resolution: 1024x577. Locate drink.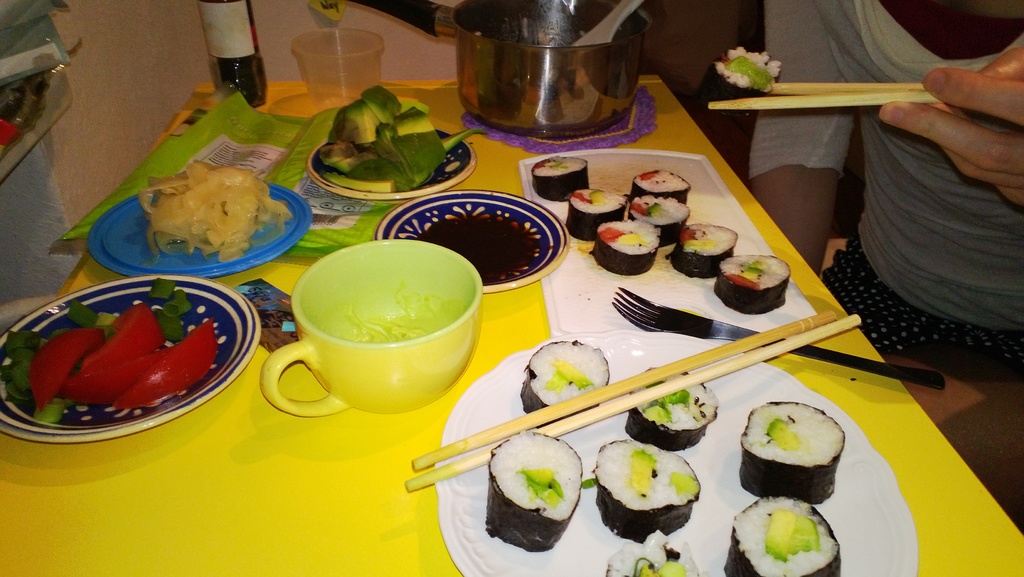
rect(186, 4, 262, 101).
